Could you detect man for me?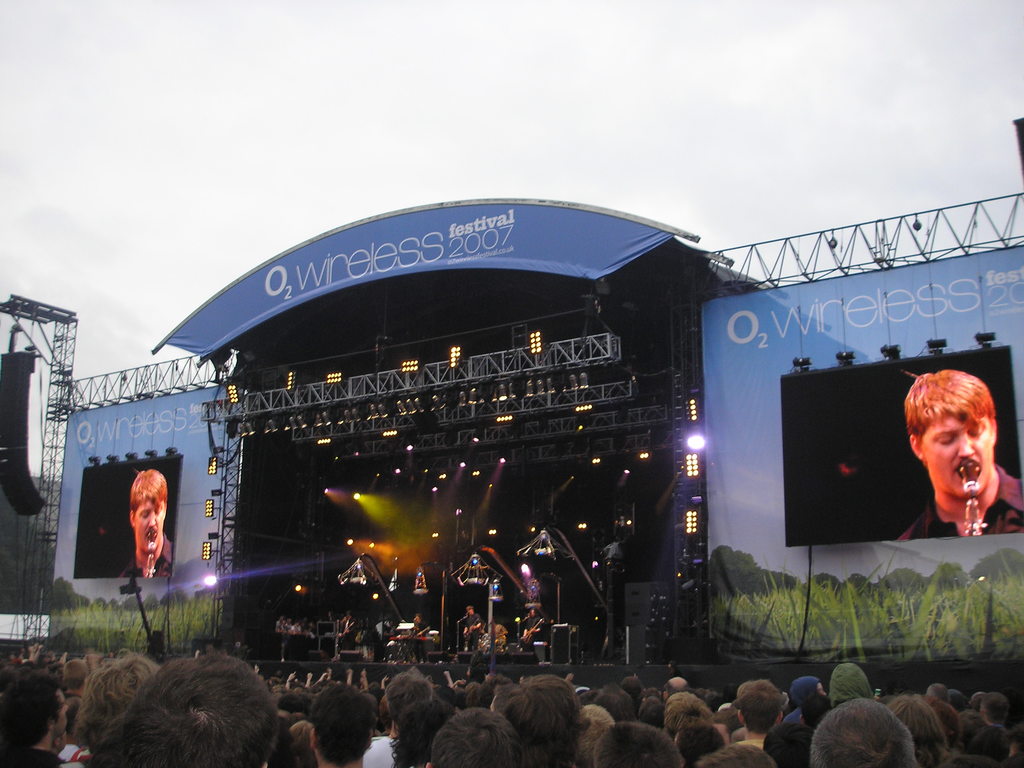
Detection result: locate(372, 617, 394, 659).
